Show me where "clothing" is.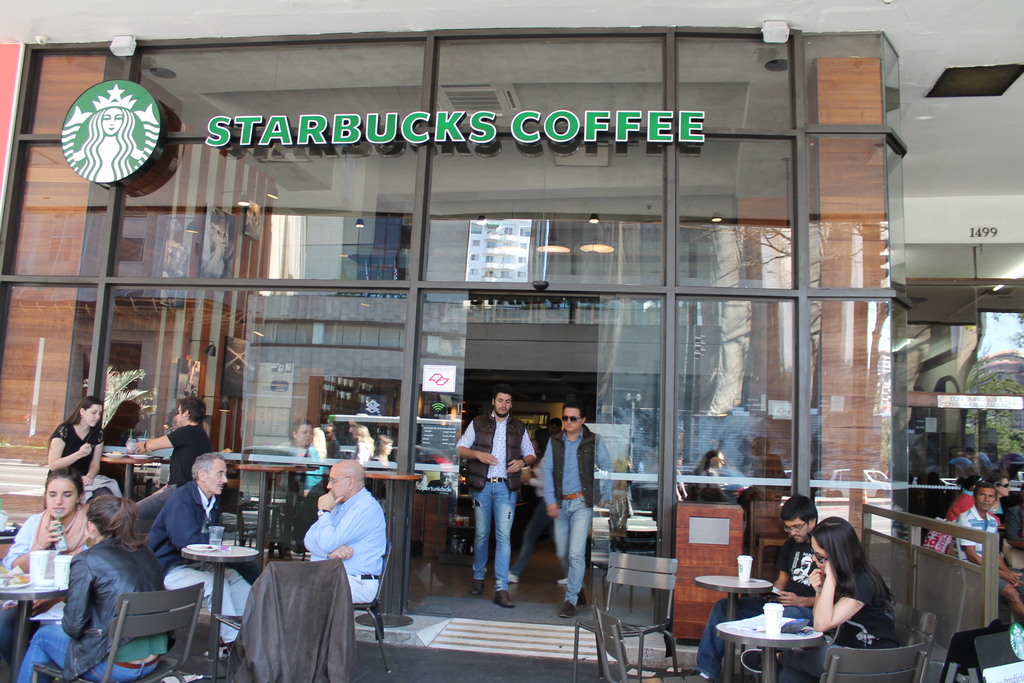
"clothing" is at locate(325, 441, 335, 457).
